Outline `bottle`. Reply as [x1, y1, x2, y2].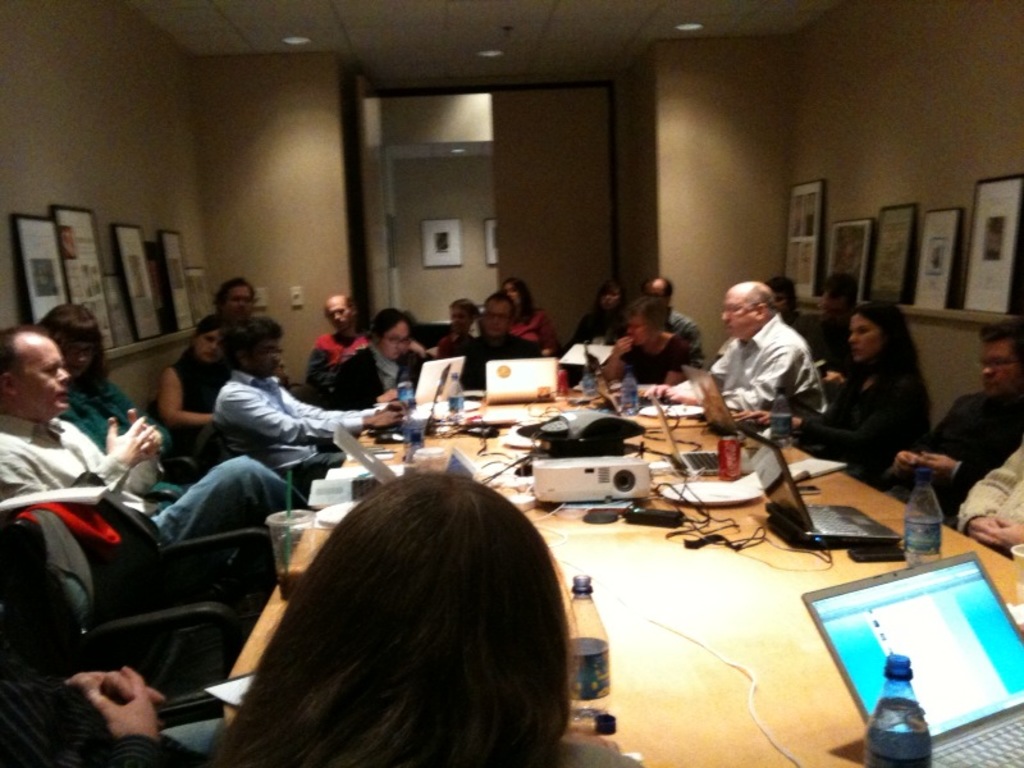
[769, 381, 796, 449].
